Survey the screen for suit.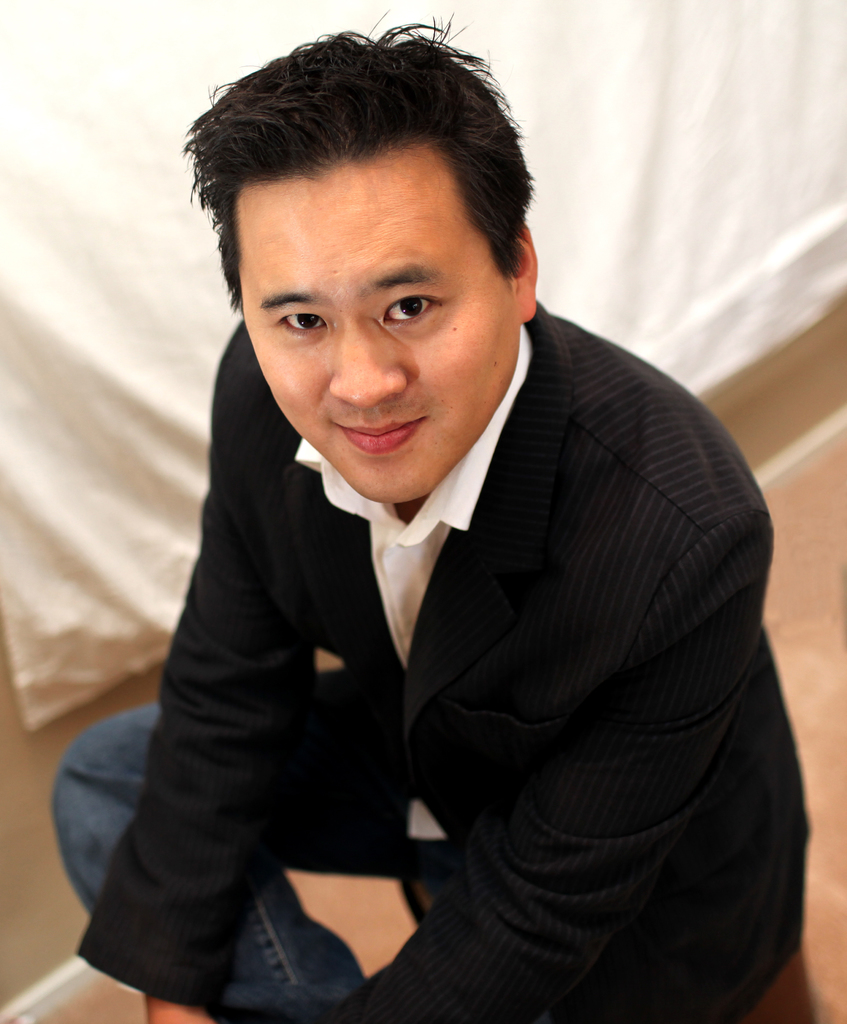
Survey found: [76, 318, 810, 1020].
